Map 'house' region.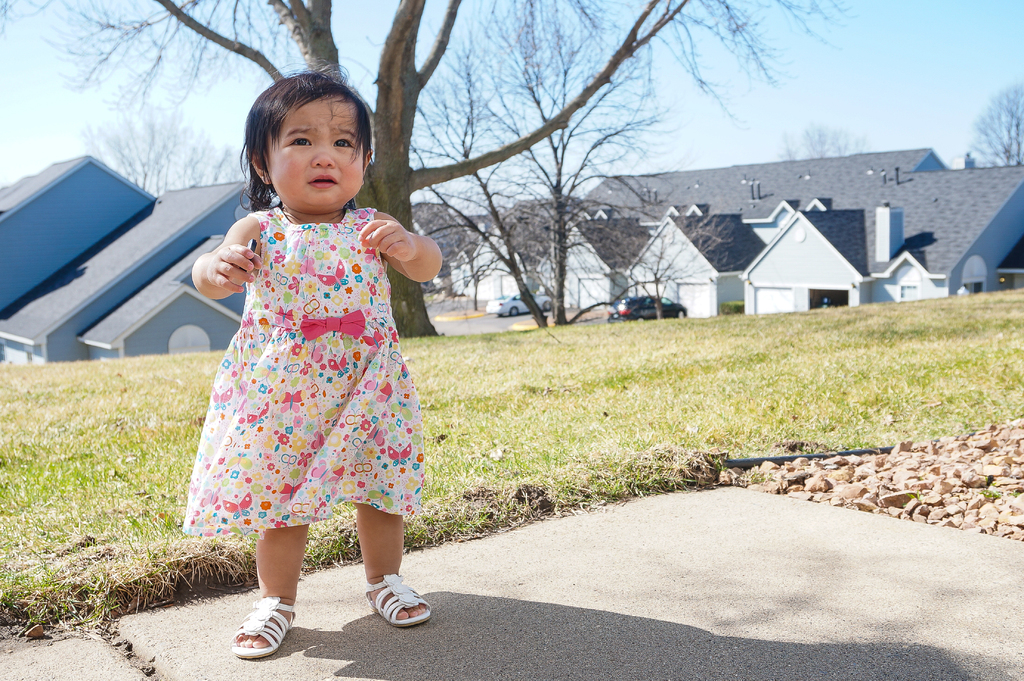
Mapped to <box>737,167,1023,314</box>.
